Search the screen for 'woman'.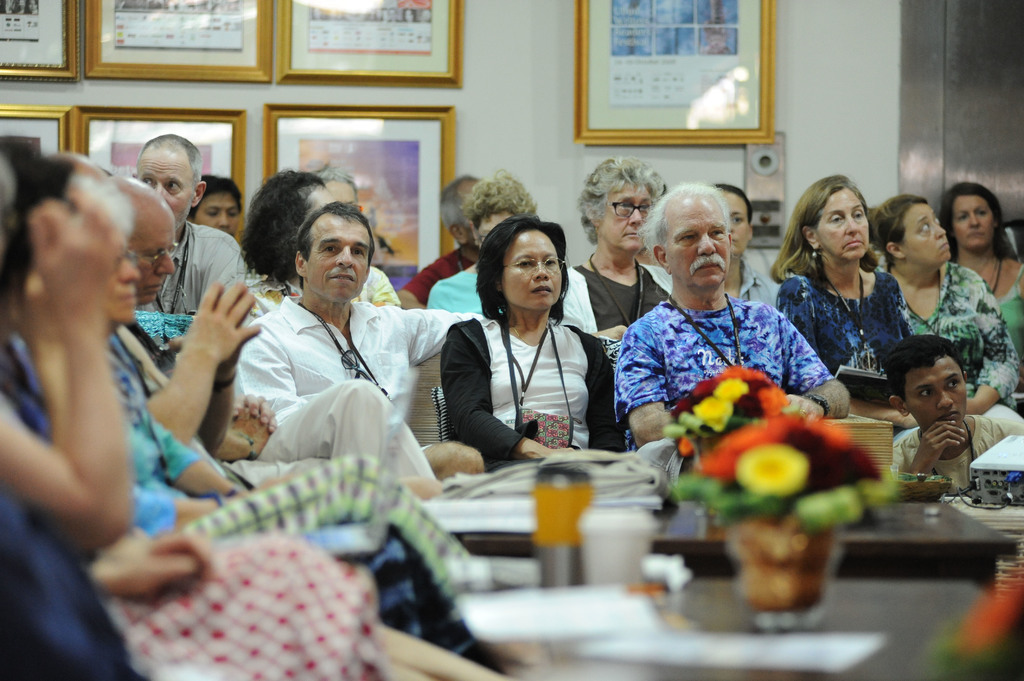
Found at x1=439, y1=204, x2=620, y2=485.
